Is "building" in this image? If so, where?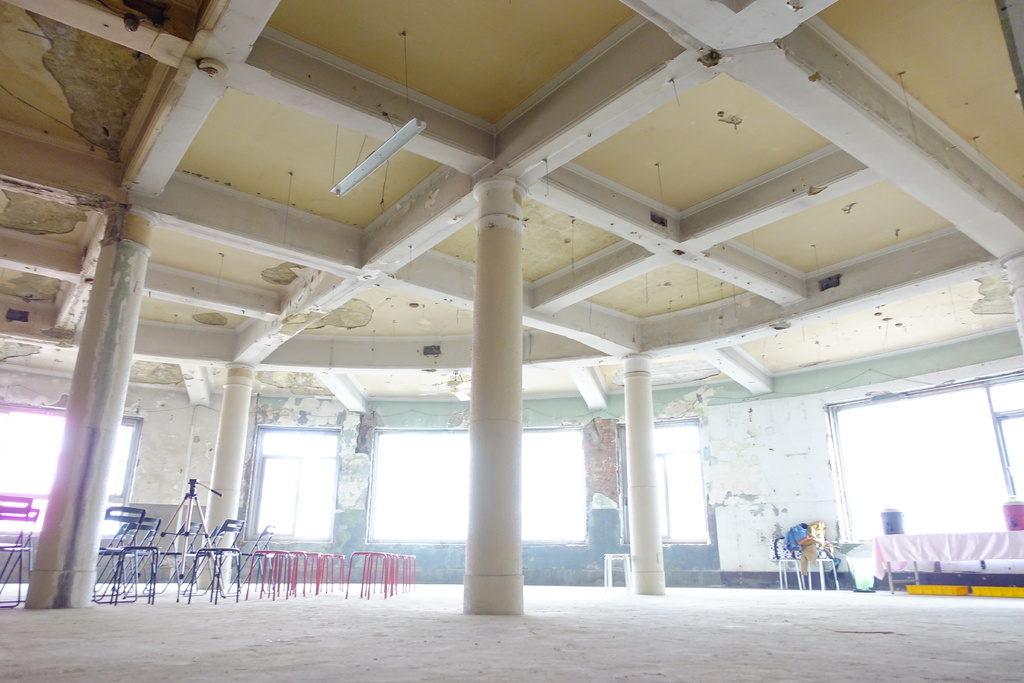
Yes, at (0, 0, 1023, 682).
